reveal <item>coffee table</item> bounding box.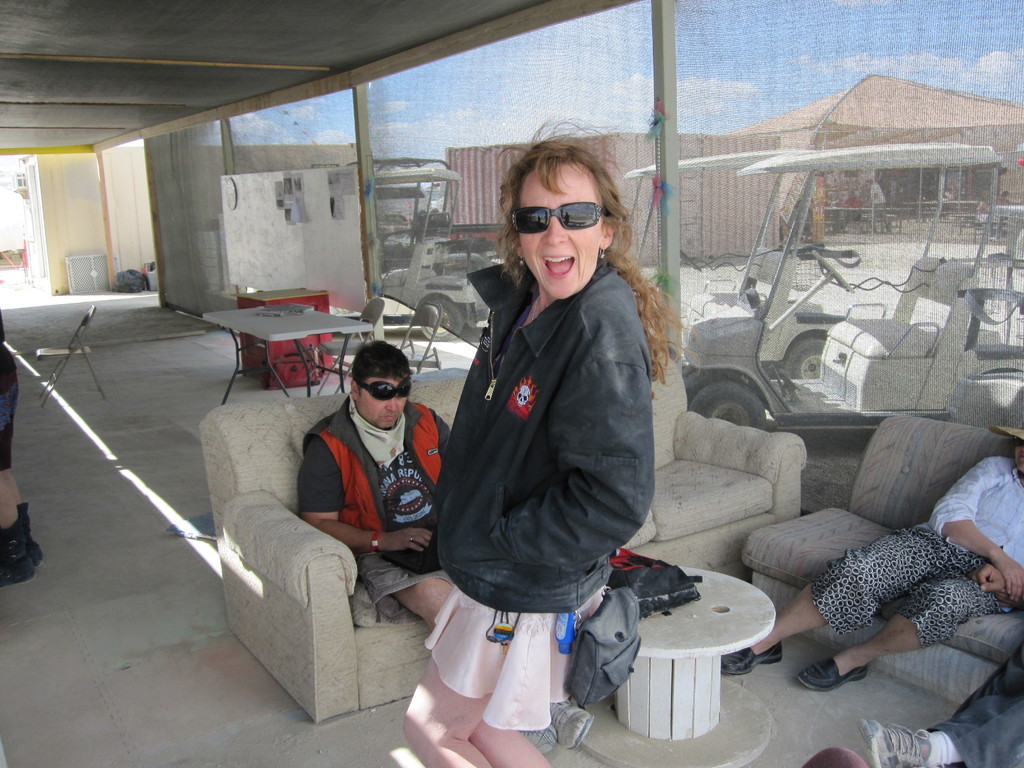
Revealed: x1=205 y1=299 x2=370 y2=407.
